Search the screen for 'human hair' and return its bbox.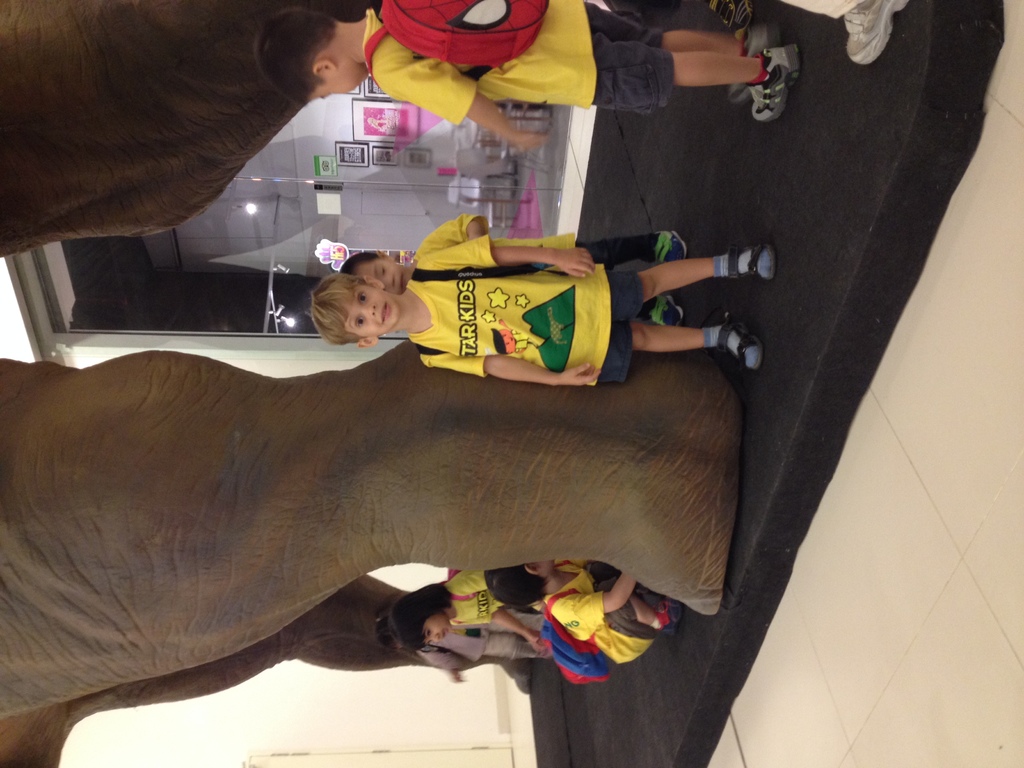
Found: locate(248, 20, 345, 100).
